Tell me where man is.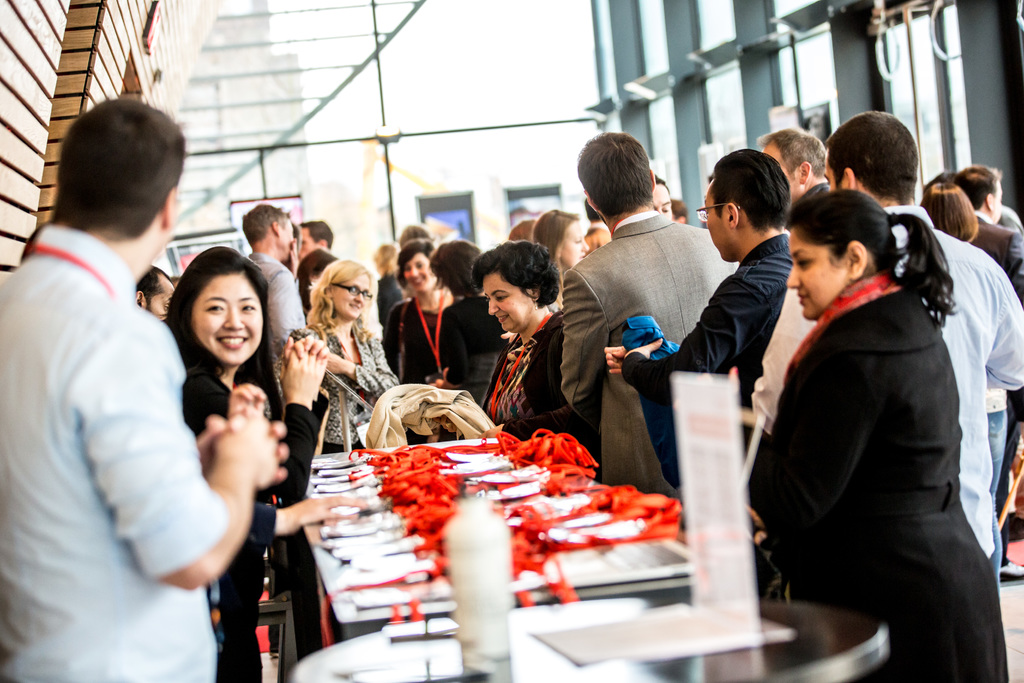
man is at rect(744, 120, 832, 210).
